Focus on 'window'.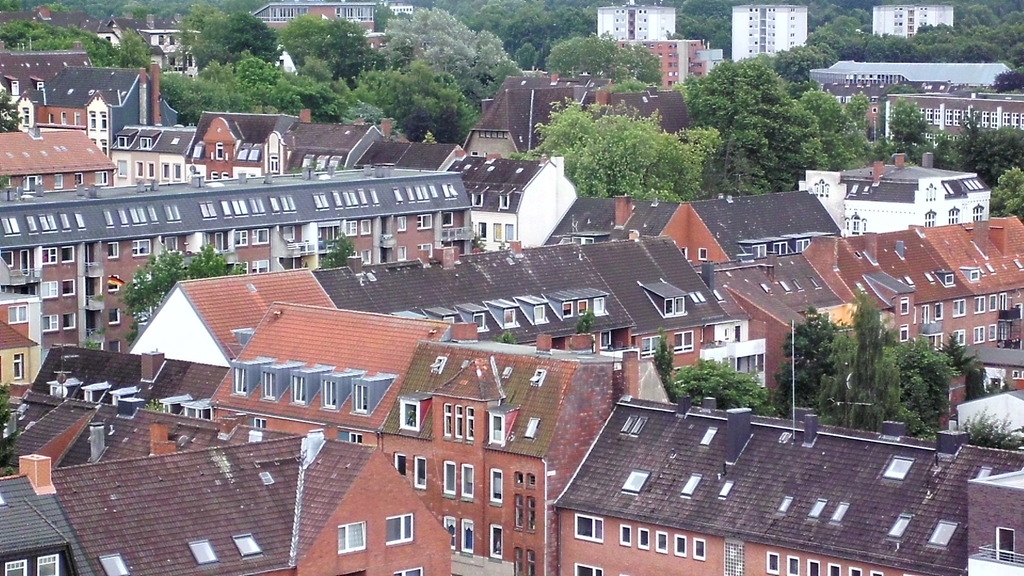
Focused at bbox(675, 332, 694, 354).
